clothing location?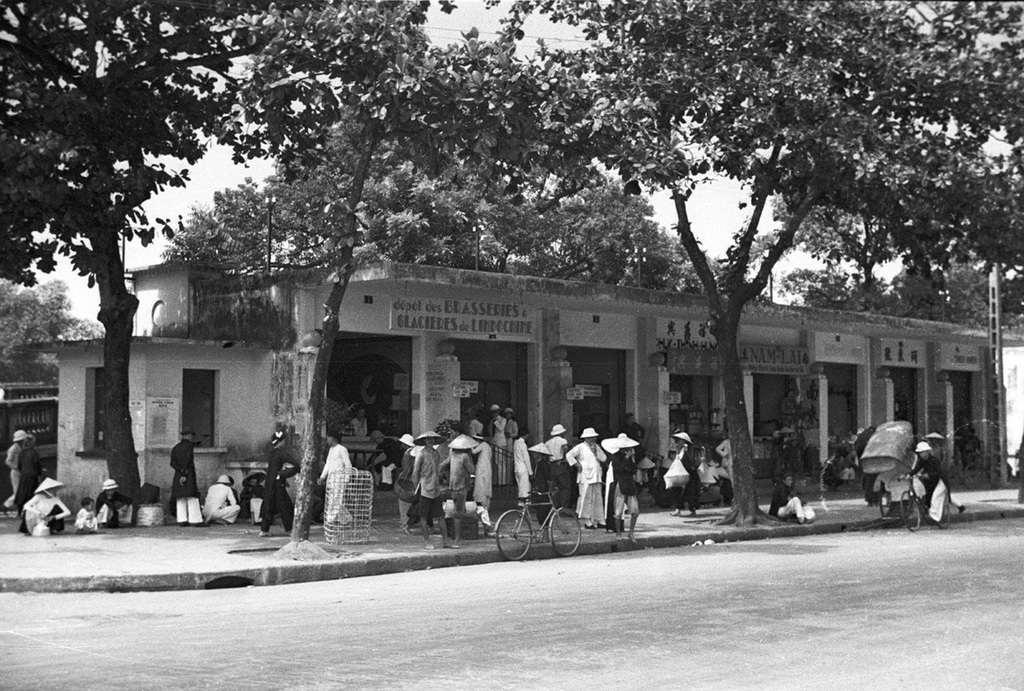
<bbox>719, 443, 733, 509</bbox>
